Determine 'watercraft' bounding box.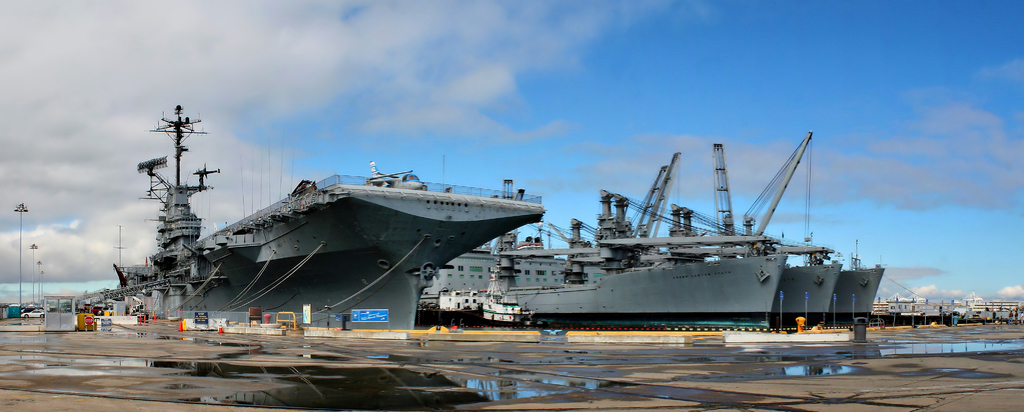
Determined: detection(460, 148, 789, 323).
